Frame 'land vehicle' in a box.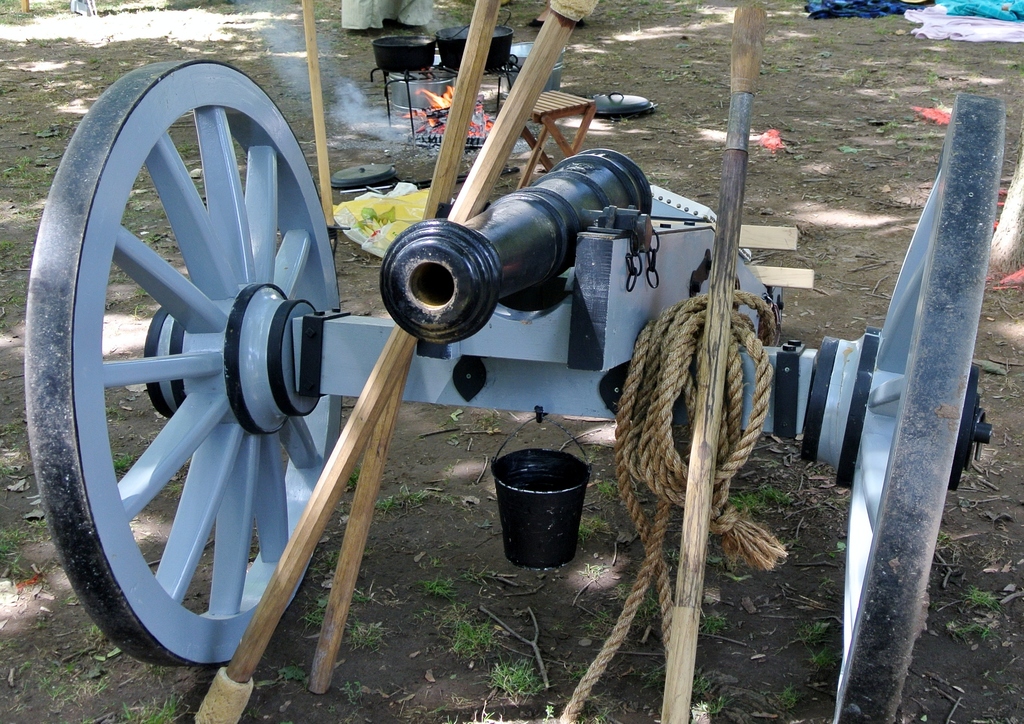
bbox(0, 35, 846, 665).
